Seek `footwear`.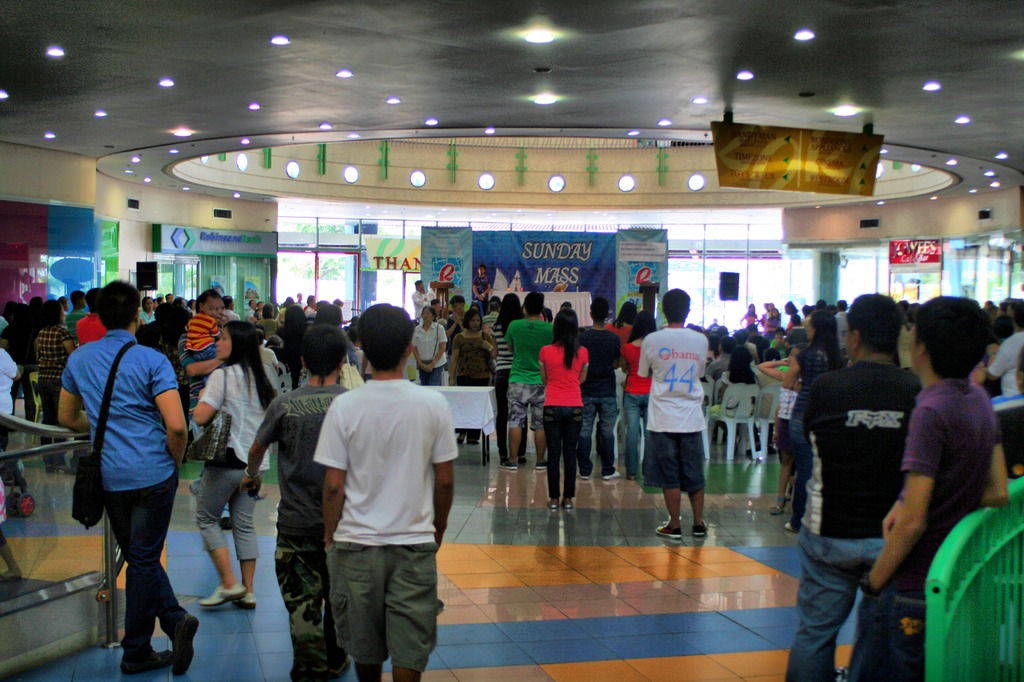
crop(655, 514, 689, 540).
